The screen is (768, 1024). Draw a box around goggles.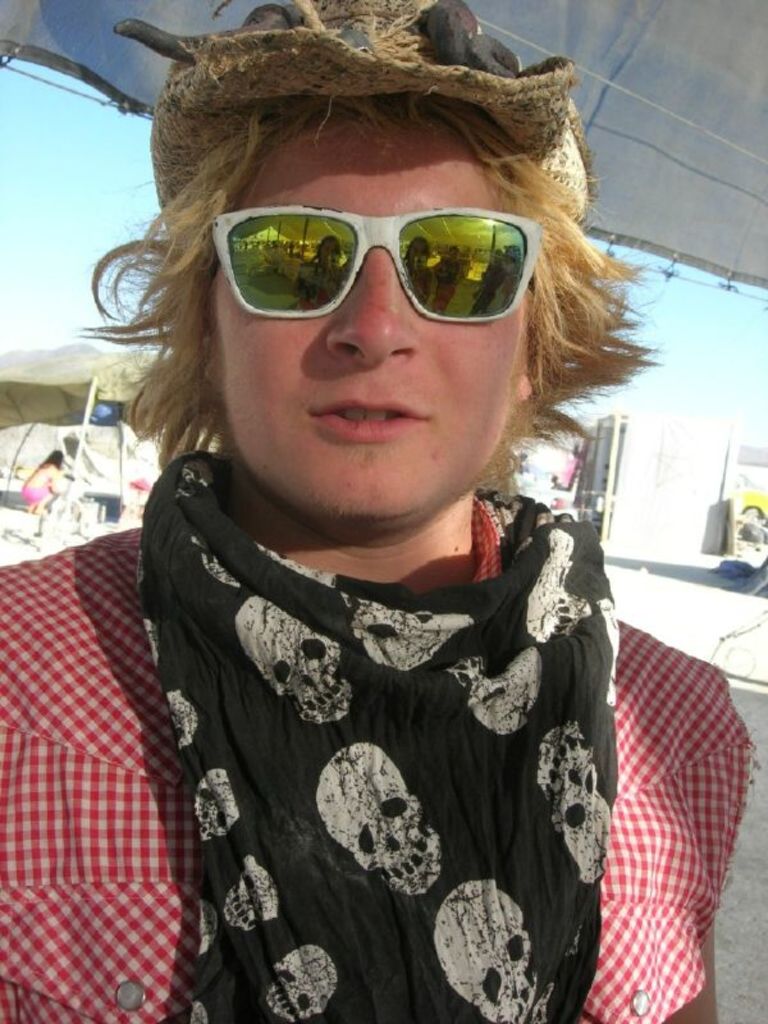
{"x1": 198, "y1": 184, "x2": 553, "y2": 316}.
